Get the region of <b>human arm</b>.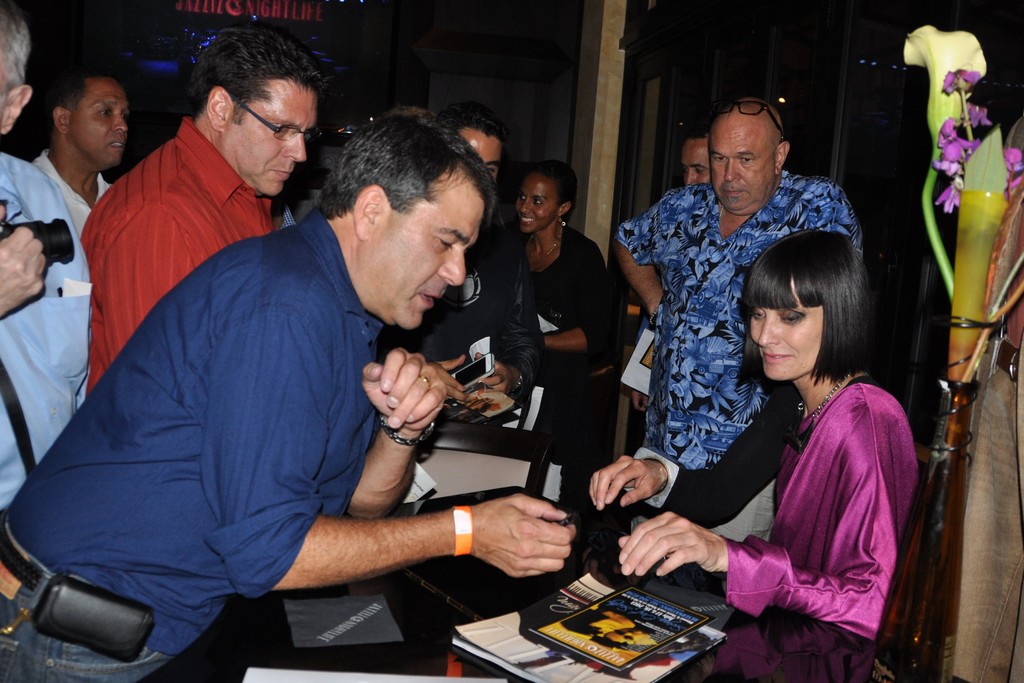
[x1=95, y1=191, x2=203, y2=356].
